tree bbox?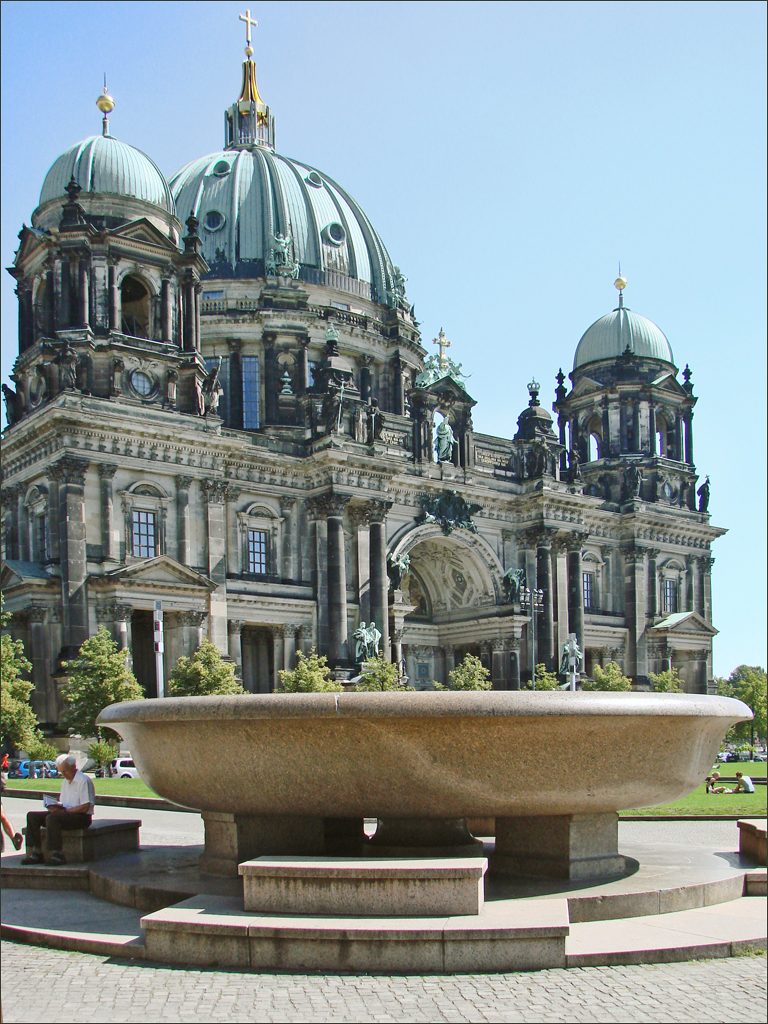
box=[579, 656, 636, 695]
